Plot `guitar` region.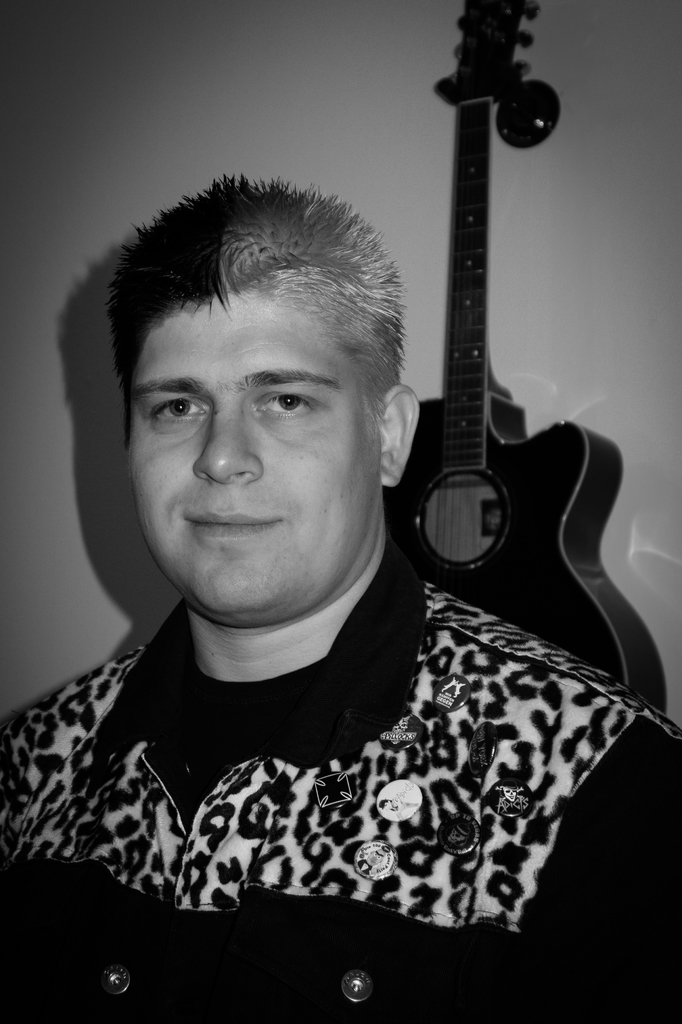
Plotted at l=360, t=0, r=623, b=666.
